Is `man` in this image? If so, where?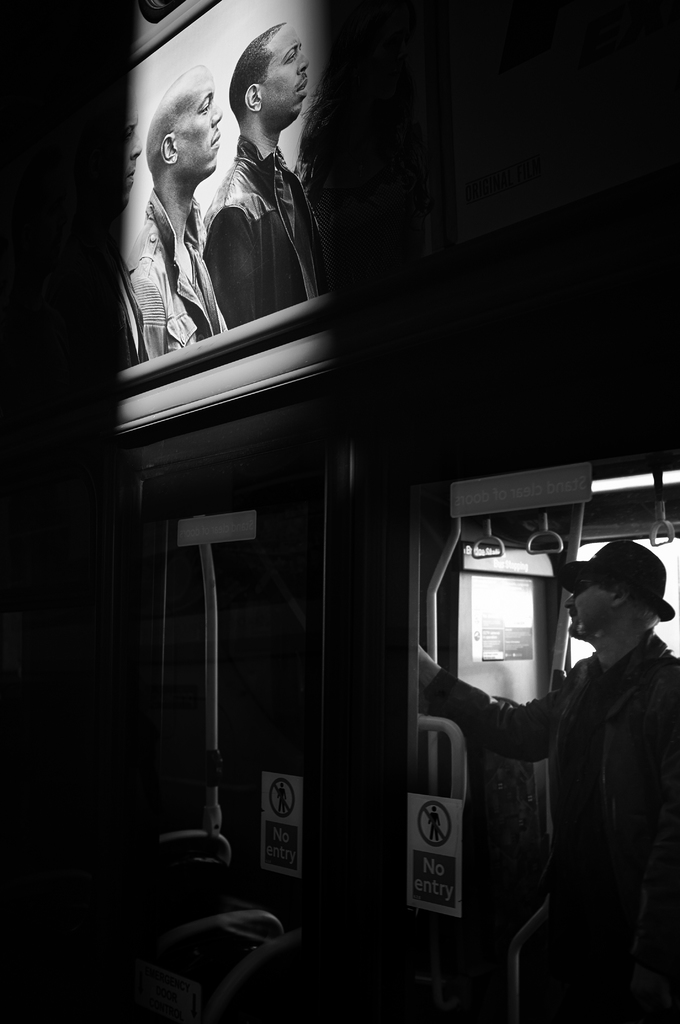
Yes, at bbox(119, 106, 152, 364).
